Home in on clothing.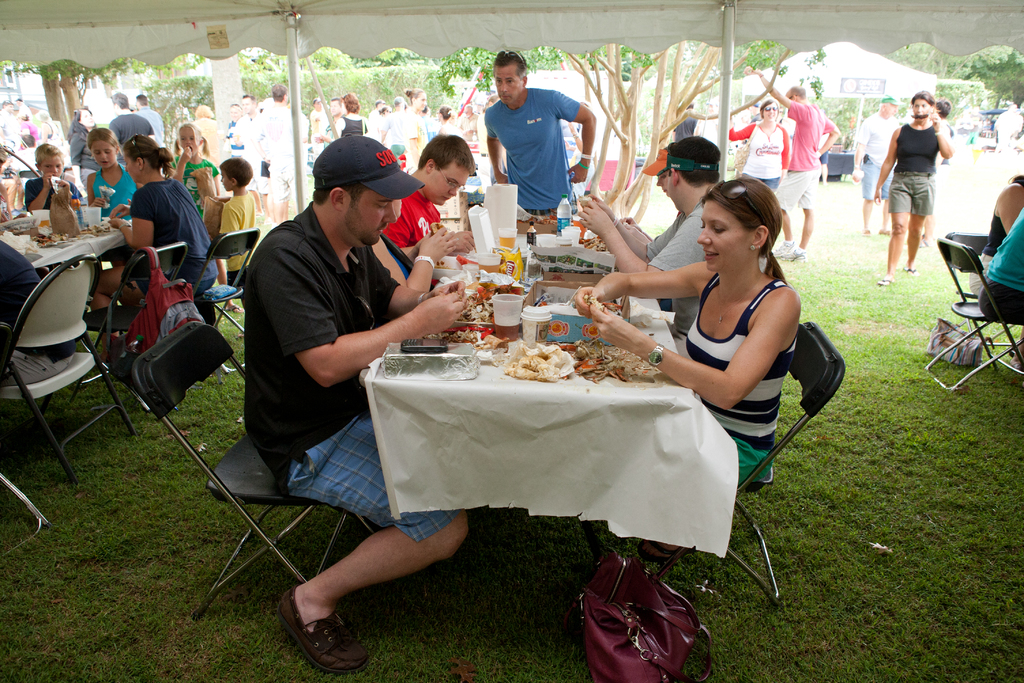
Homed in at [left=243, top=197, right=461, bottom=548].
